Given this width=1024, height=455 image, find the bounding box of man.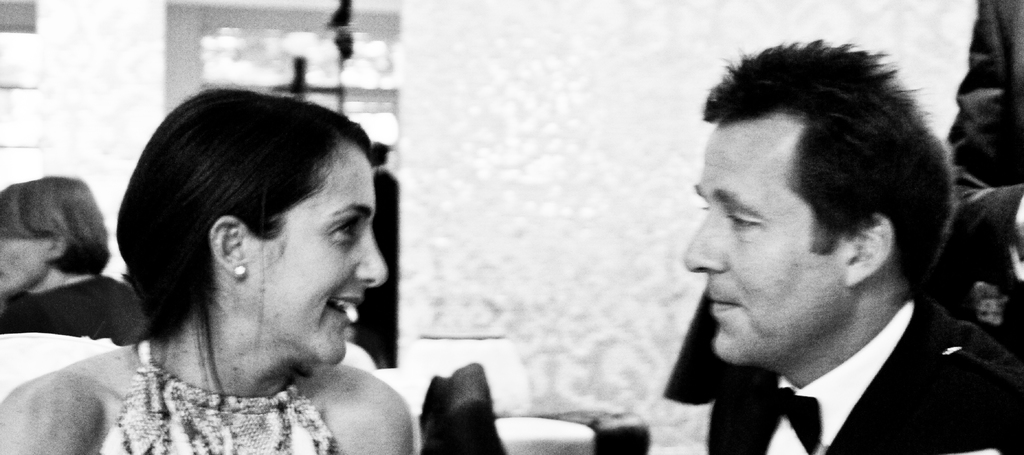
(left=635, top=34, right=987, bottom=454).
